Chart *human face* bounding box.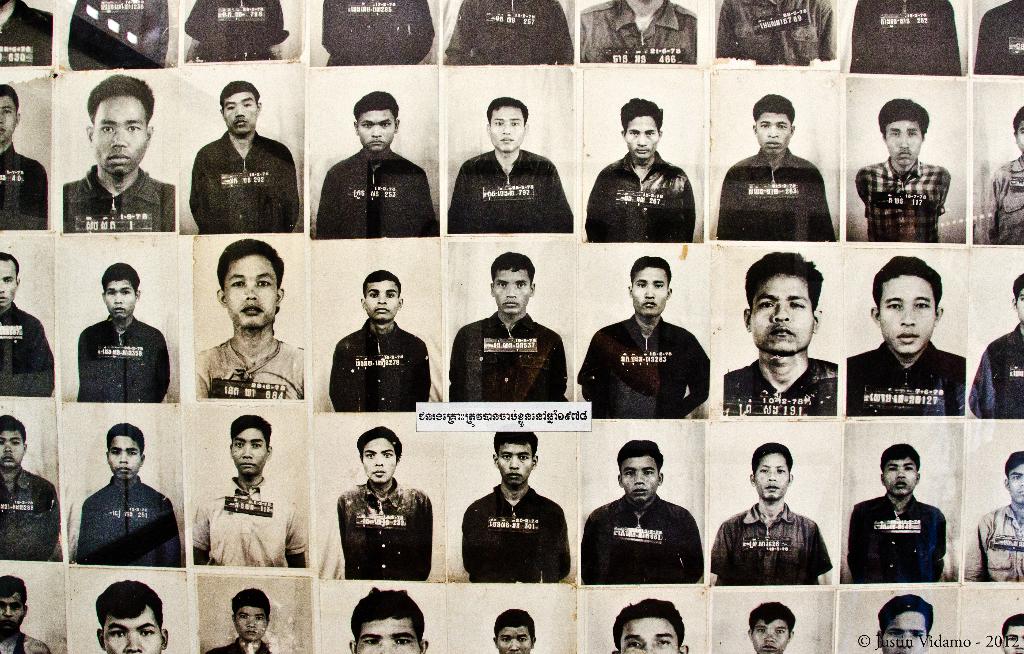
Charted: box=[881, 612, 924, 653].
